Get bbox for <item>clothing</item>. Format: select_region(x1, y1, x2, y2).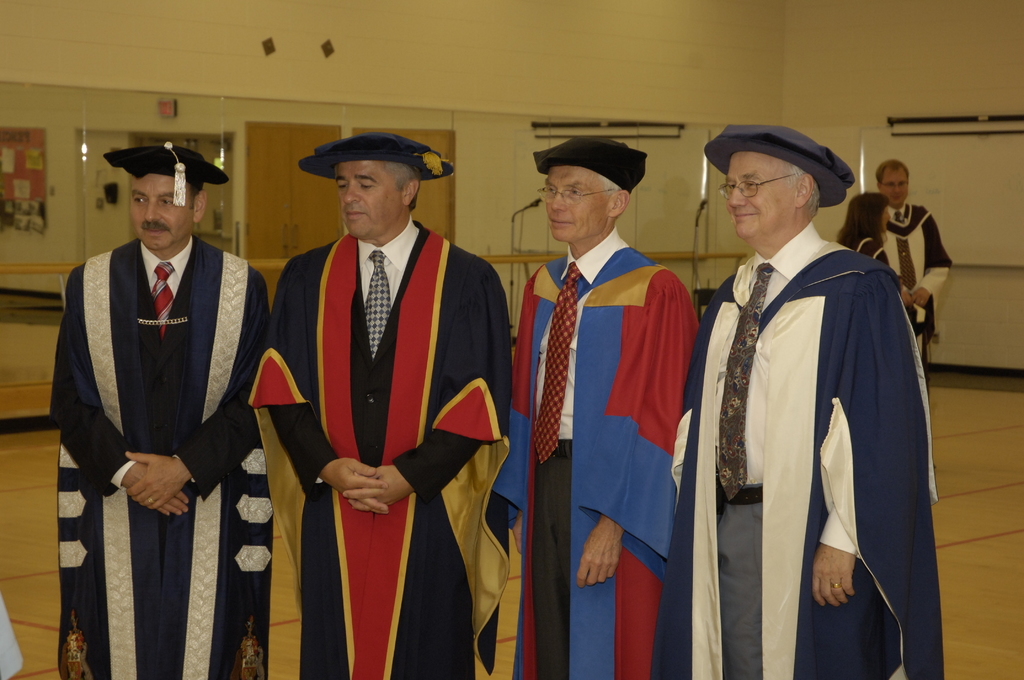
select_region(691, 210, 924, 679).
